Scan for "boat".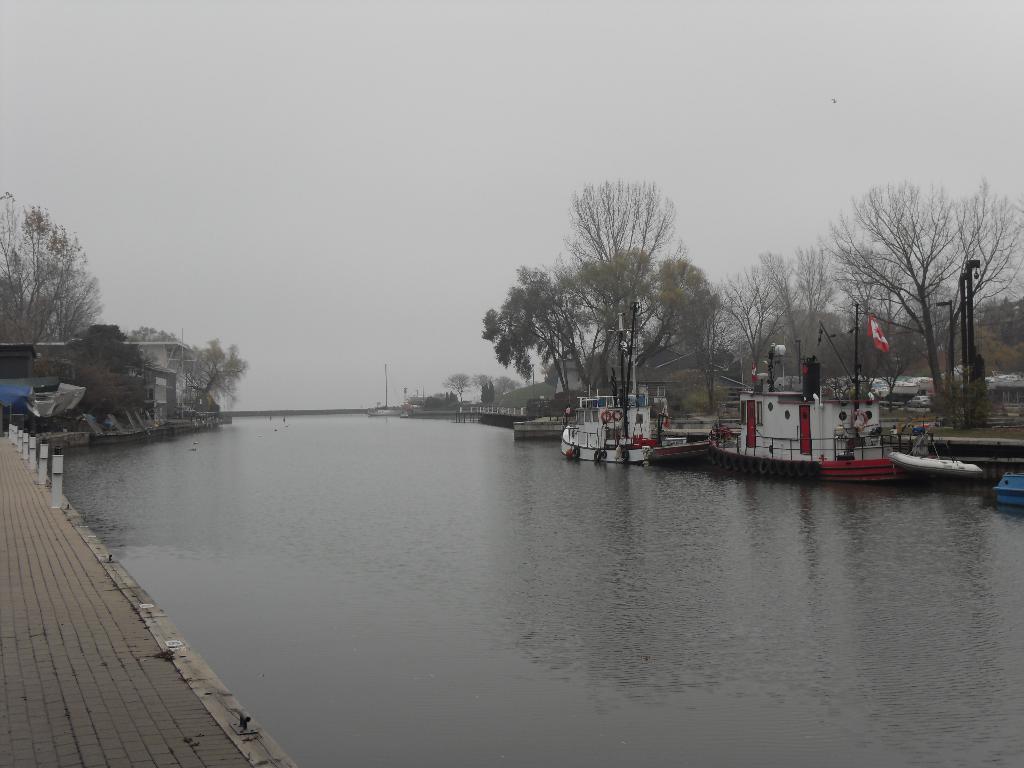
Scan result: left=888, top=420, right=1001, bottom=483.
